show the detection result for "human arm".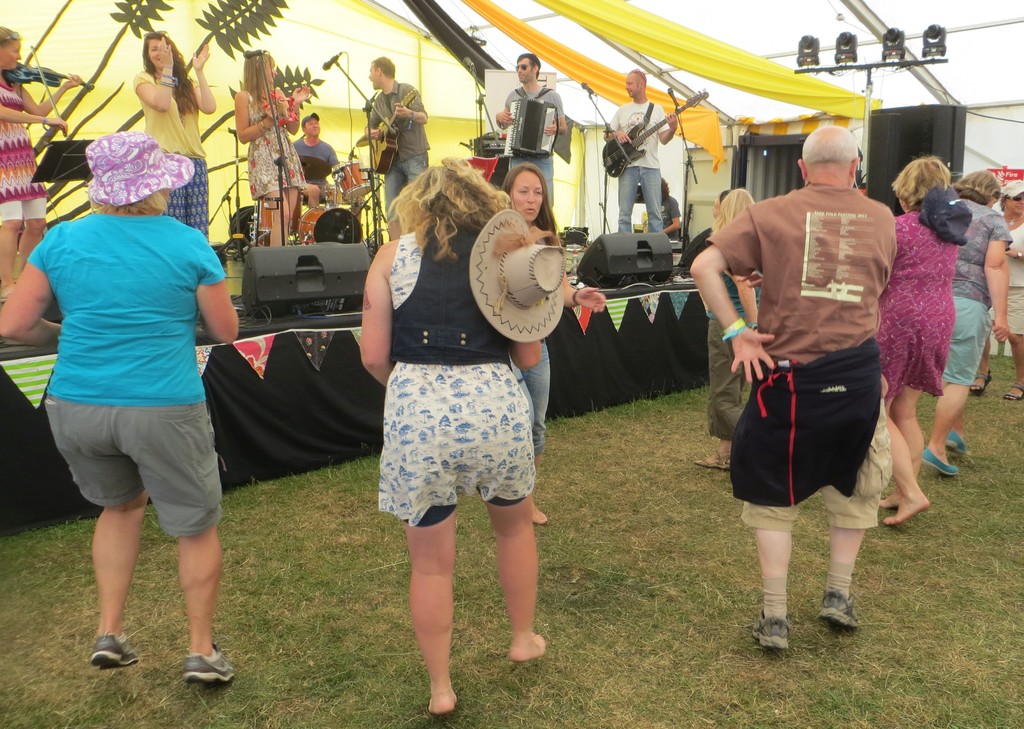
(x1=189, y1=43, x2=219, y2=118).
